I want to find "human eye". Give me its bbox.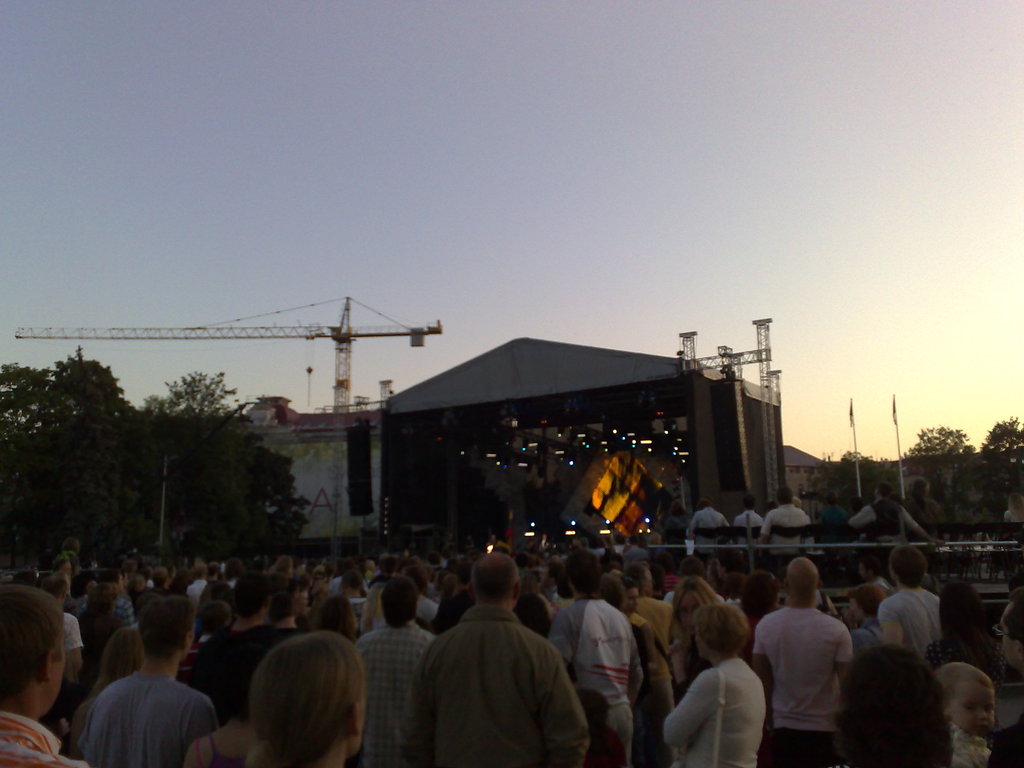
(963,703,977,711).
